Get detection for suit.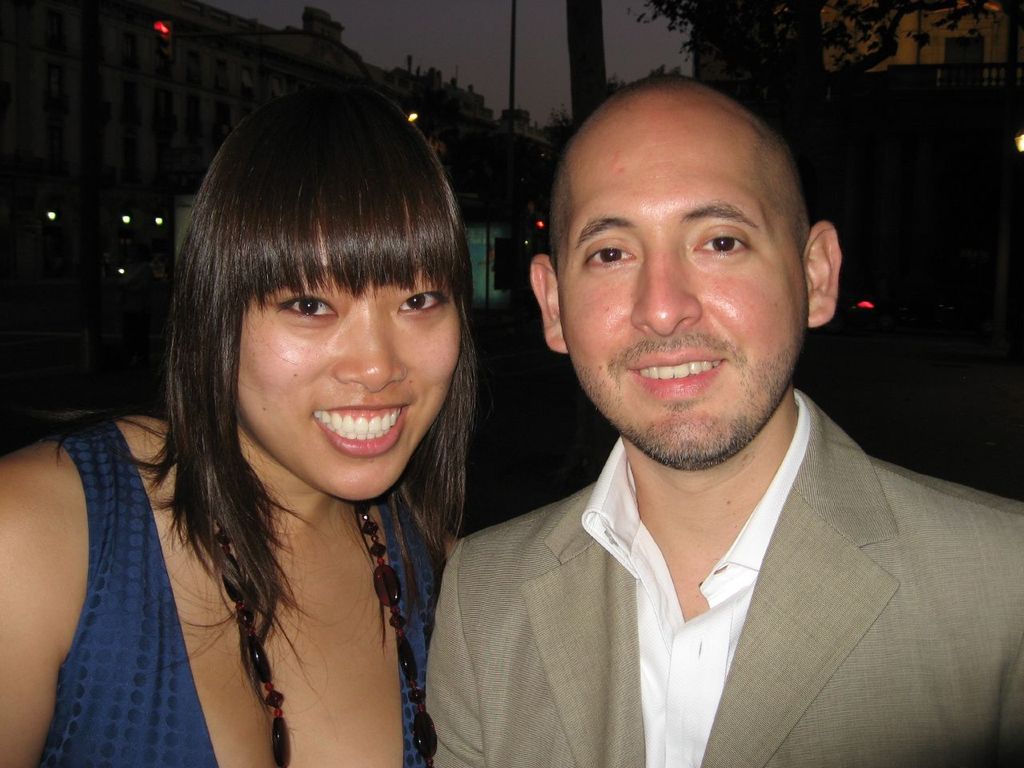
Detection: 417,330,998,759.
